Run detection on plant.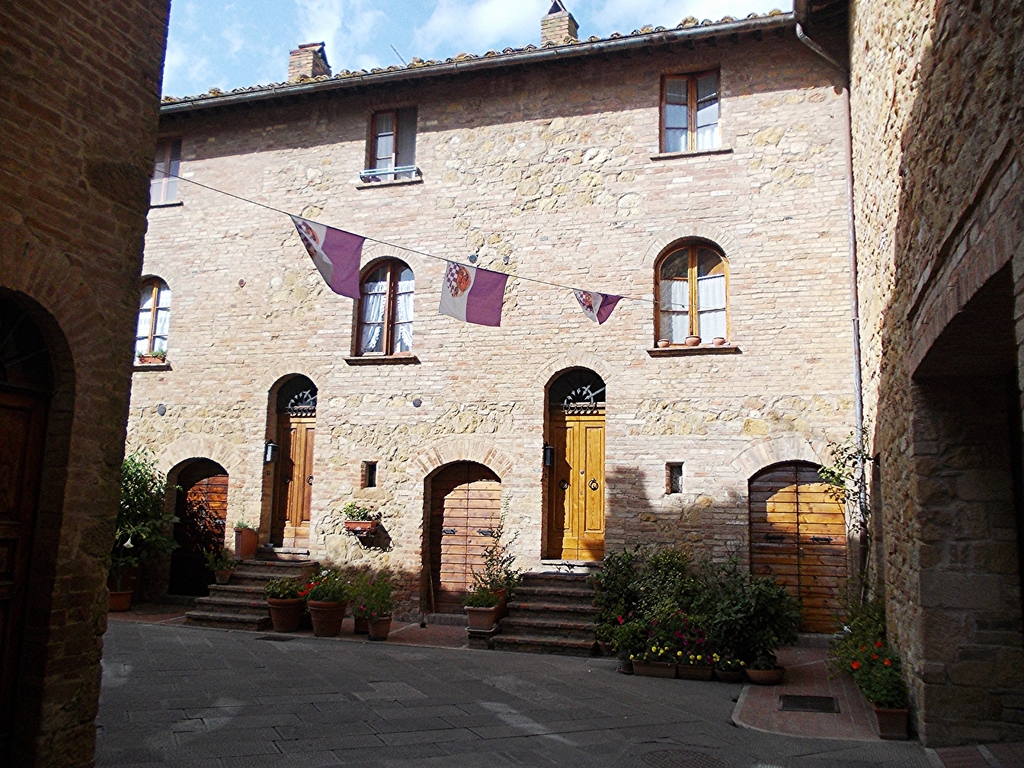
Result: (829,614,909,706).
